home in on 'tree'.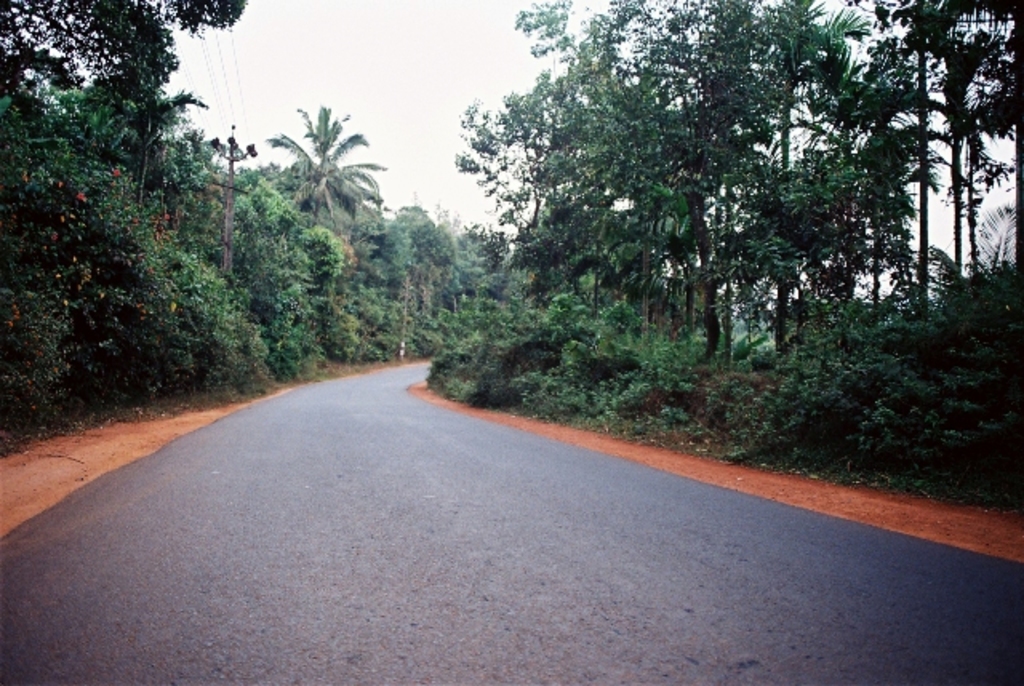
Homed in at rect(262, 294, 334, 384).
